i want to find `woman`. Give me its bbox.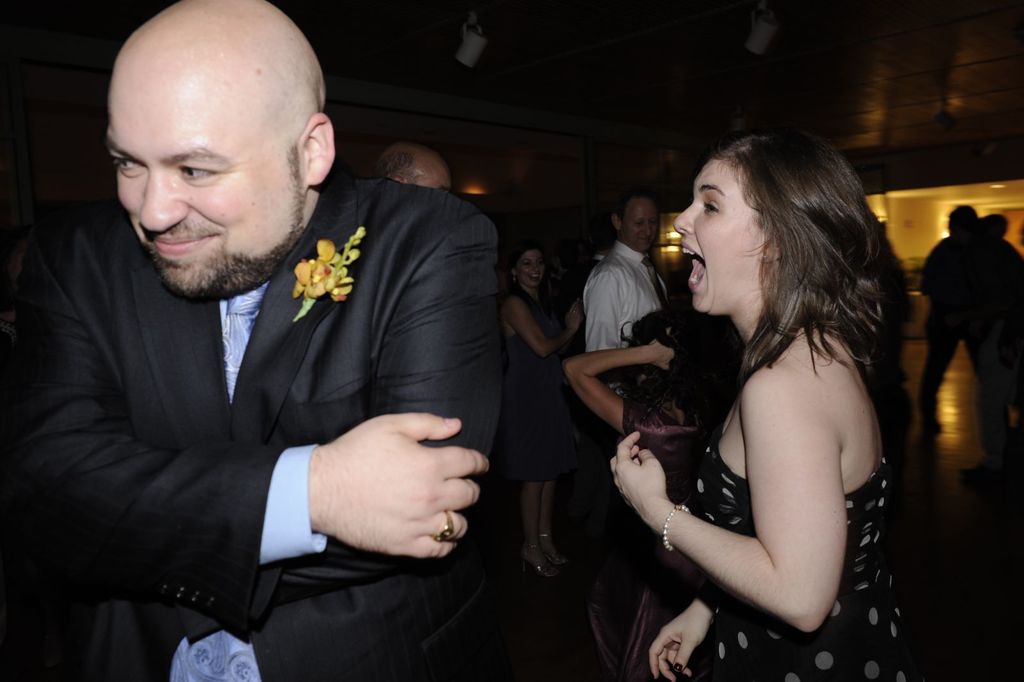
596 115 913 681.
